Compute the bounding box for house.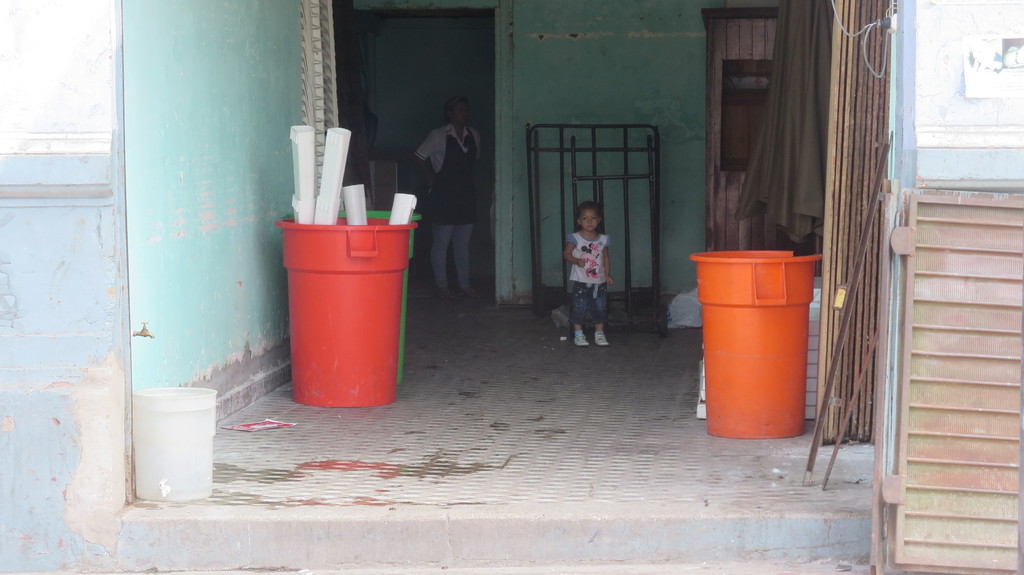
0/0/1023/574.
